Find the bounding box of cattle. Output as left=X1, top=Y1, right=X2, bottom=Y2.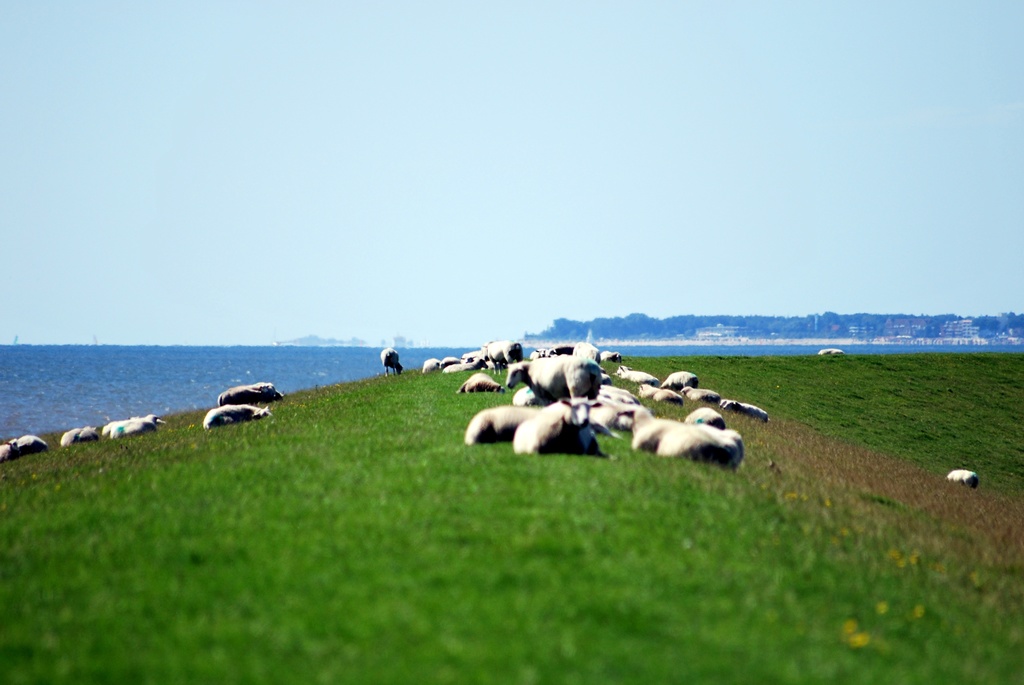
left=527, top=348, right=551, bottom=359.
